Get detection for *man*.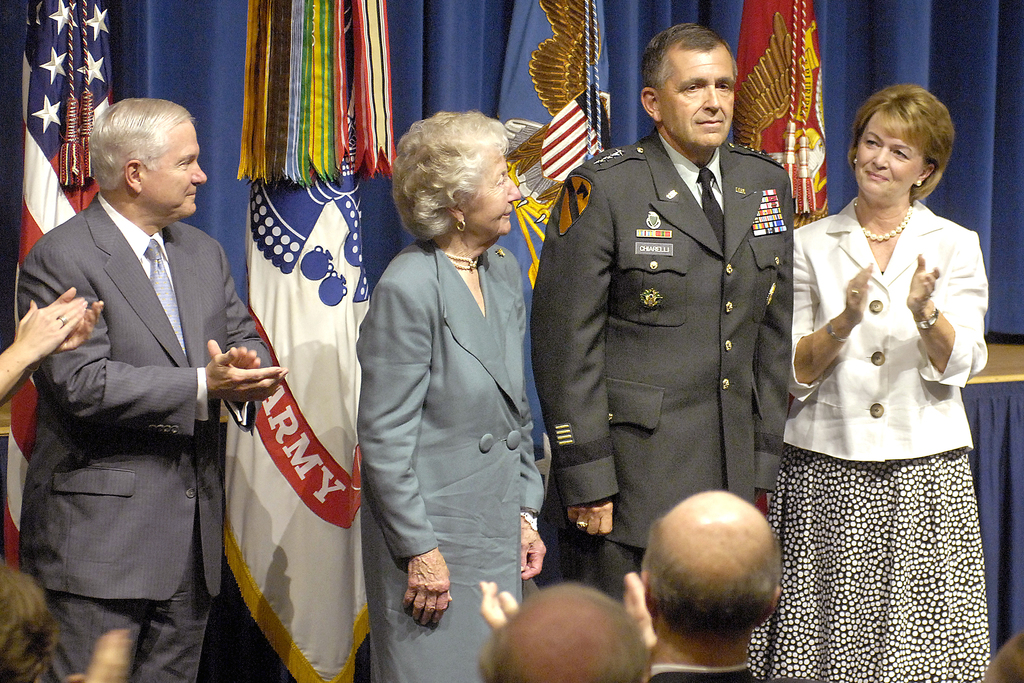
Detection: {"left": 477, "top": 487, "right": 811, "bottom": 682}.
